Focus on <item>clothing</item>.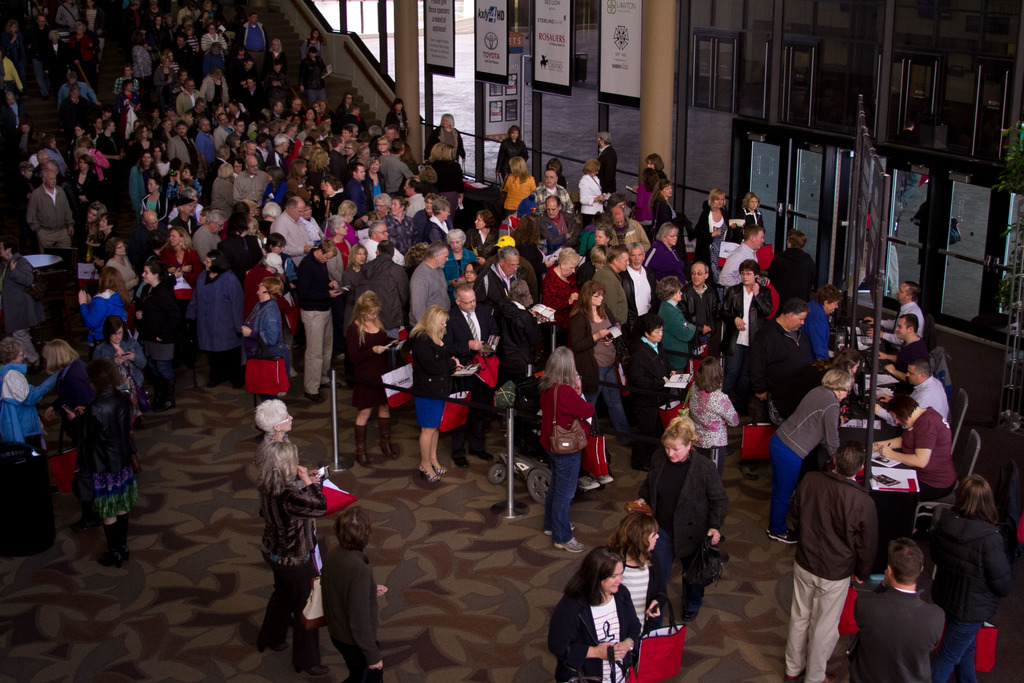
Focused at BBox(253, 305, 291, 388).
